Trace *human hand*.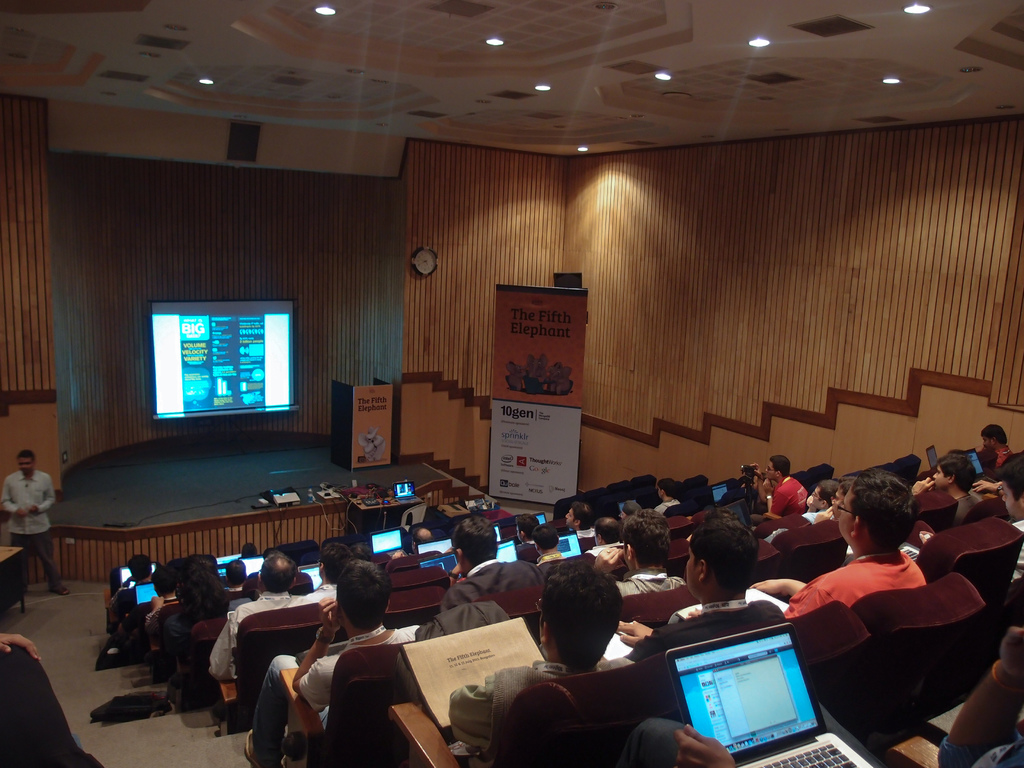
Traced to detection(390, 550, 406, 556).
